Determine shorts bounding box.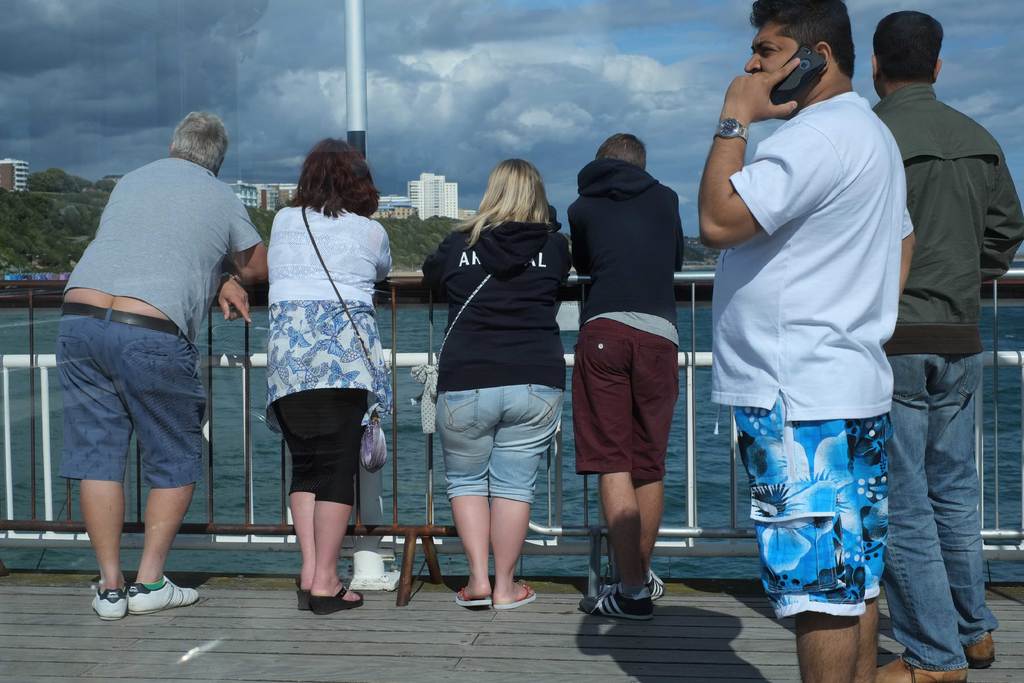
Determined: bbox(735, 391, 893, 621).
